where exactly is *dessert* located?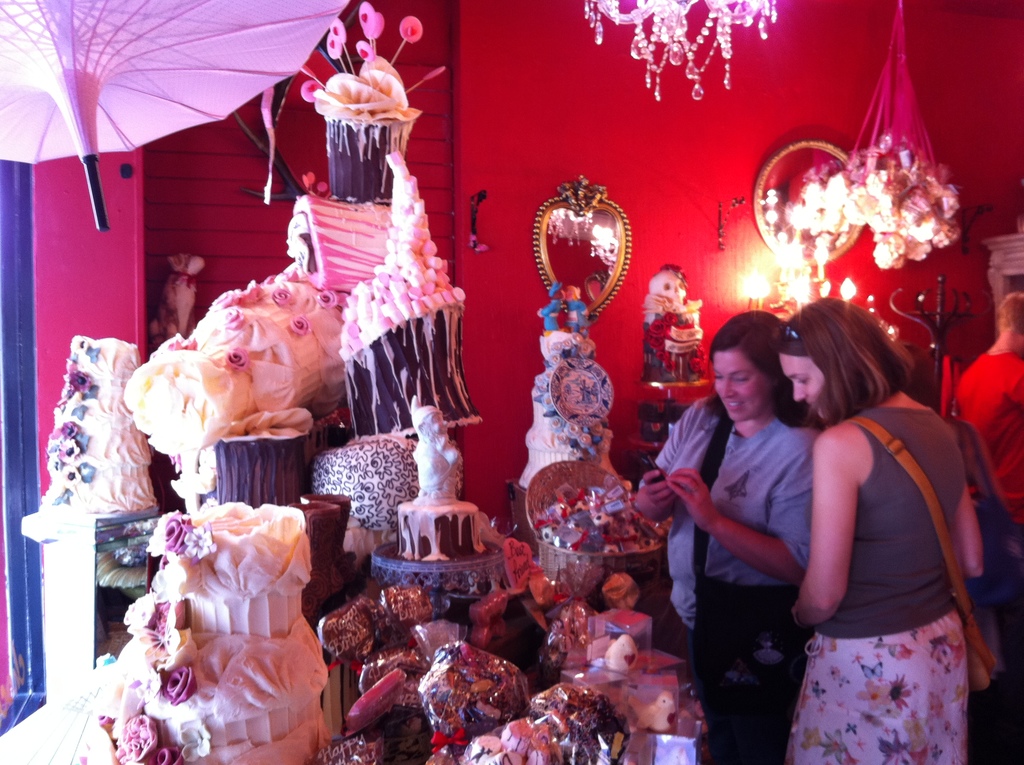
Its bounding box is (x1=345, y1=152, x2=460, y2=357).
